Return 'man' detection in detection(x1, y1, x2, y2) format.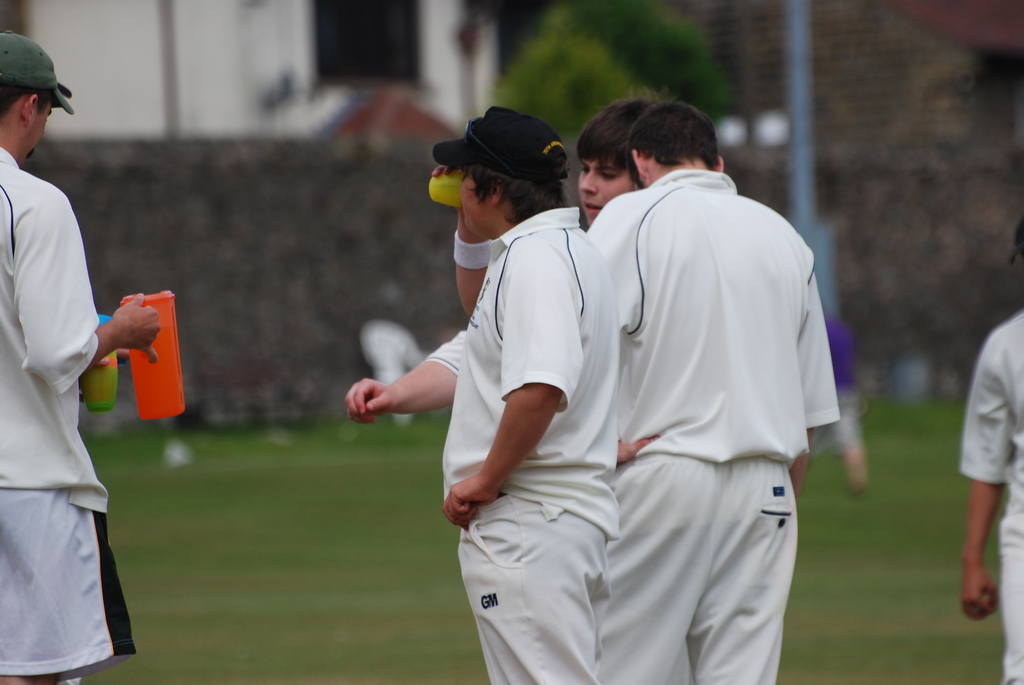
detection(577, 88, 673, 235).
